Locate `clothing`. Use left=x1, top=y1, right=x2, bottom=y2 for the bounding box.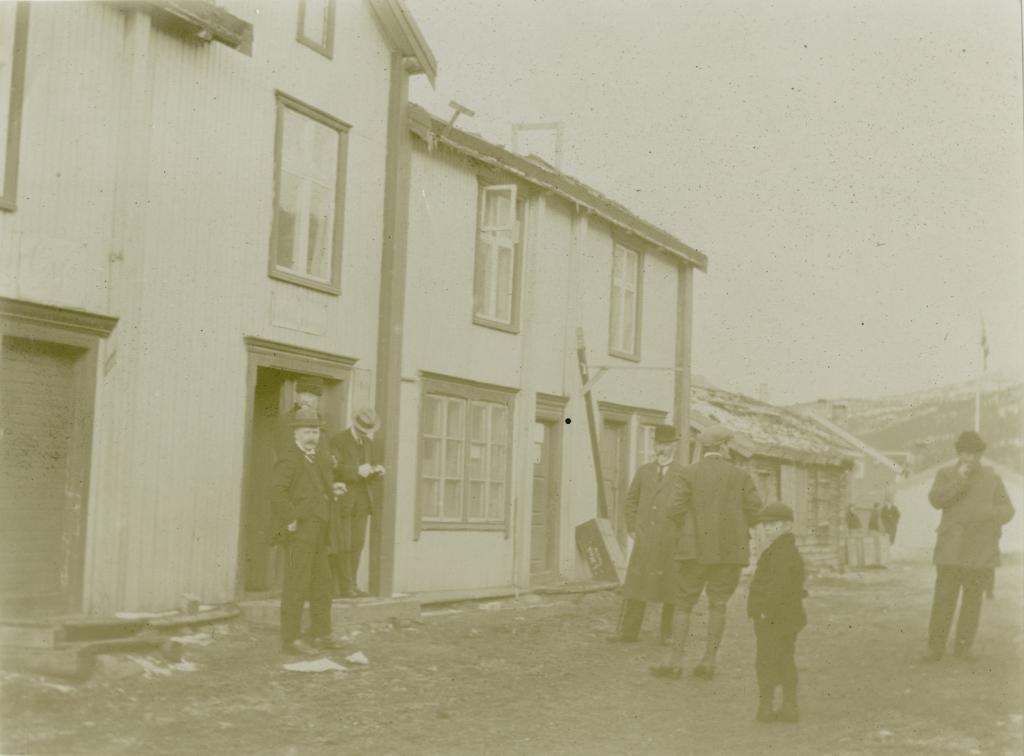
left=923, top=459, right=1017, bottom=646.
